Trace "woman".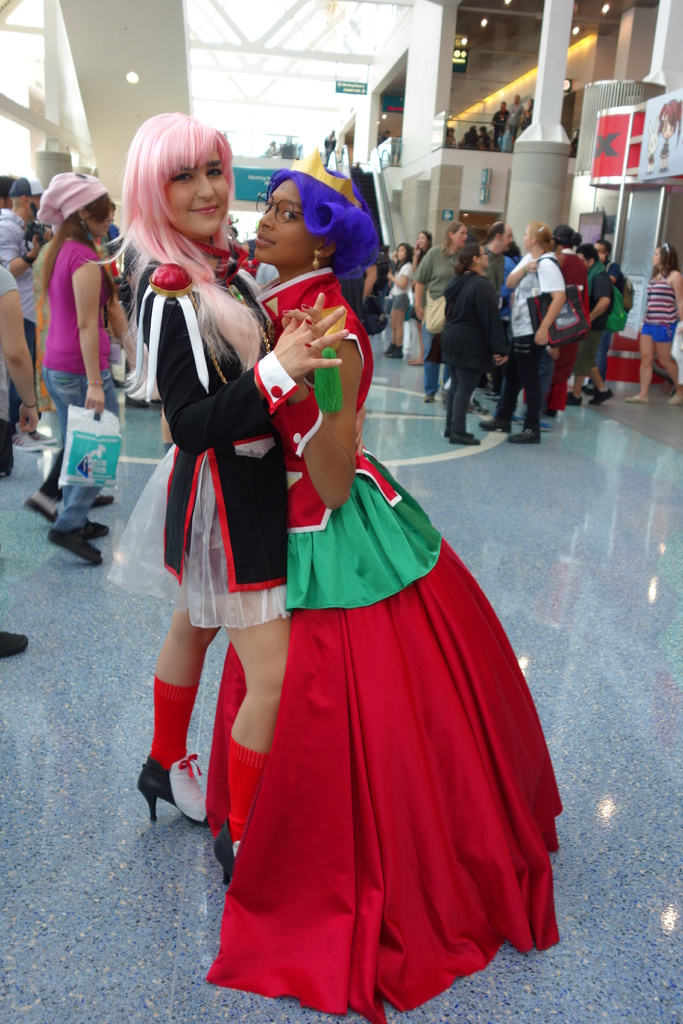
Traced to 387, 243, 420, 362.
